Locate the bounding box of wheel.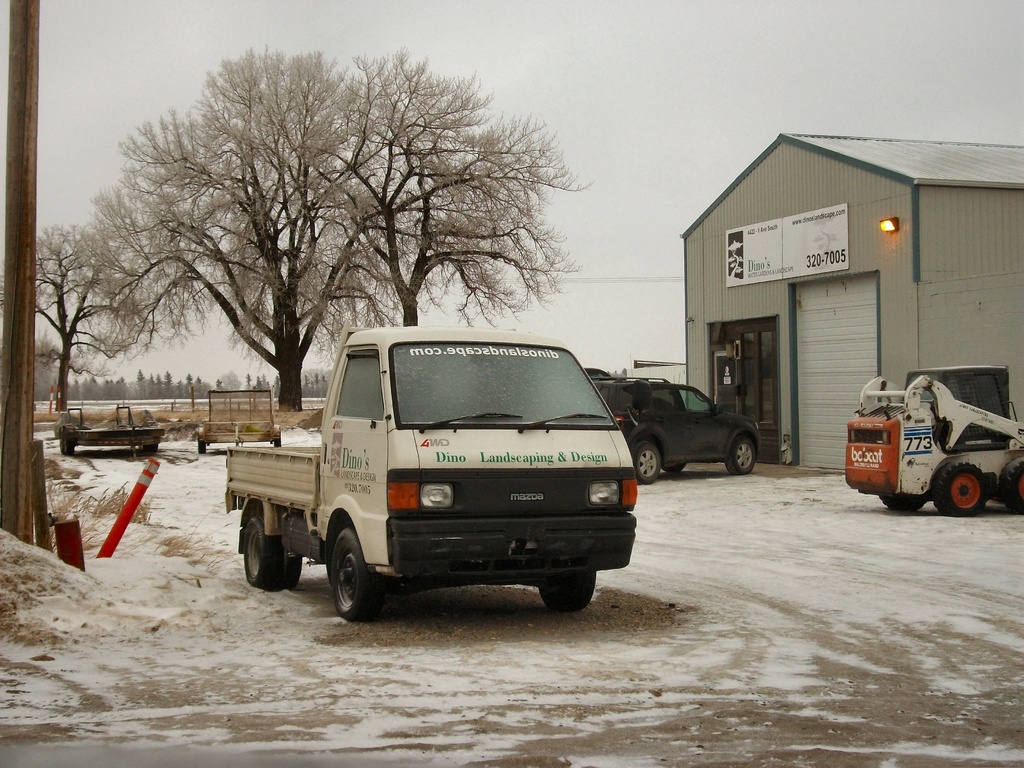
Bounding box: <region>538, 573, 598, 609</region>.
